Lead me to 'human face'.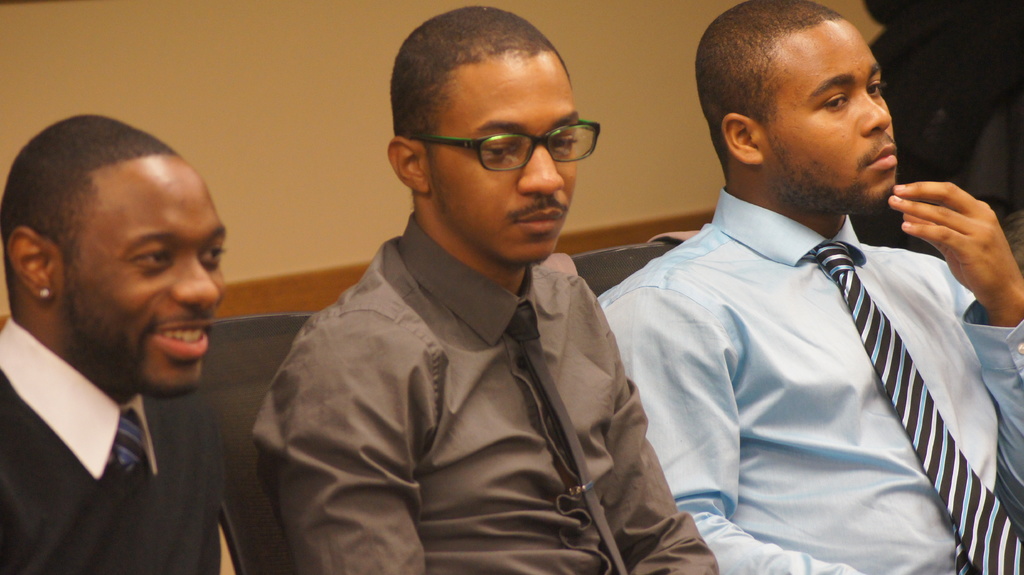
Lead to {"x1": 70, "y1": 149, "x2": 223, "y2": 392}.
